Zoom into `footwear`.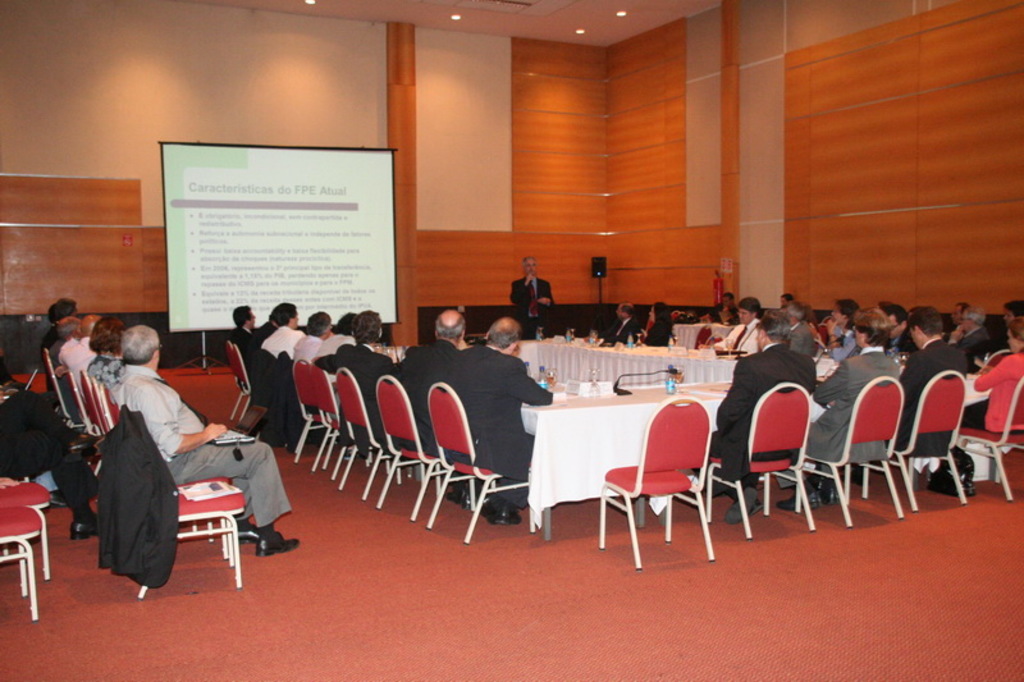
Zoom target: l=255, t=531, r=298, b=558.
